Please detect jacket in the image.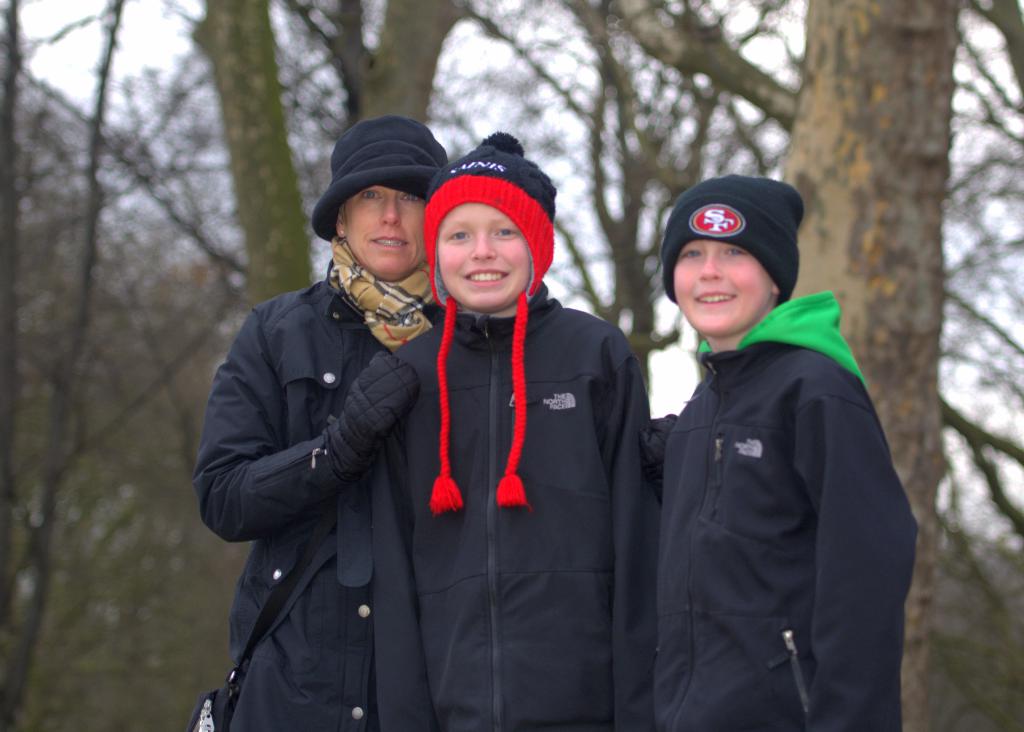
x1=374 y1=126 x2=657 y2=731.
